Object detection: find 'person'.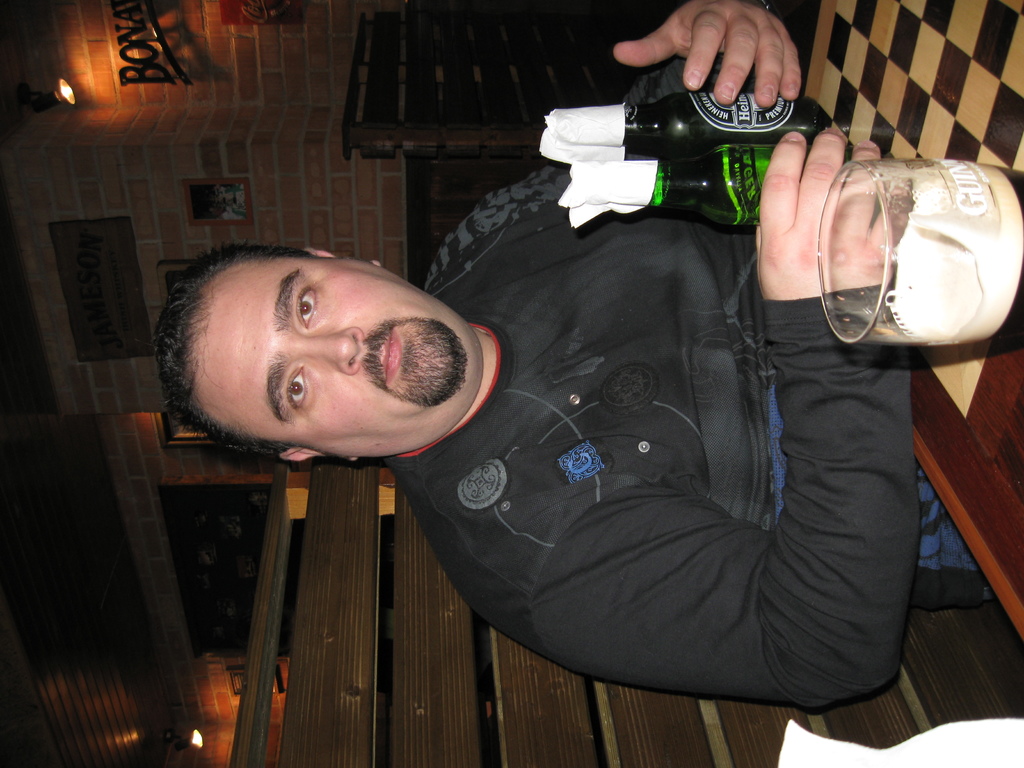
<region>145, 39, 971, 753</region>.
